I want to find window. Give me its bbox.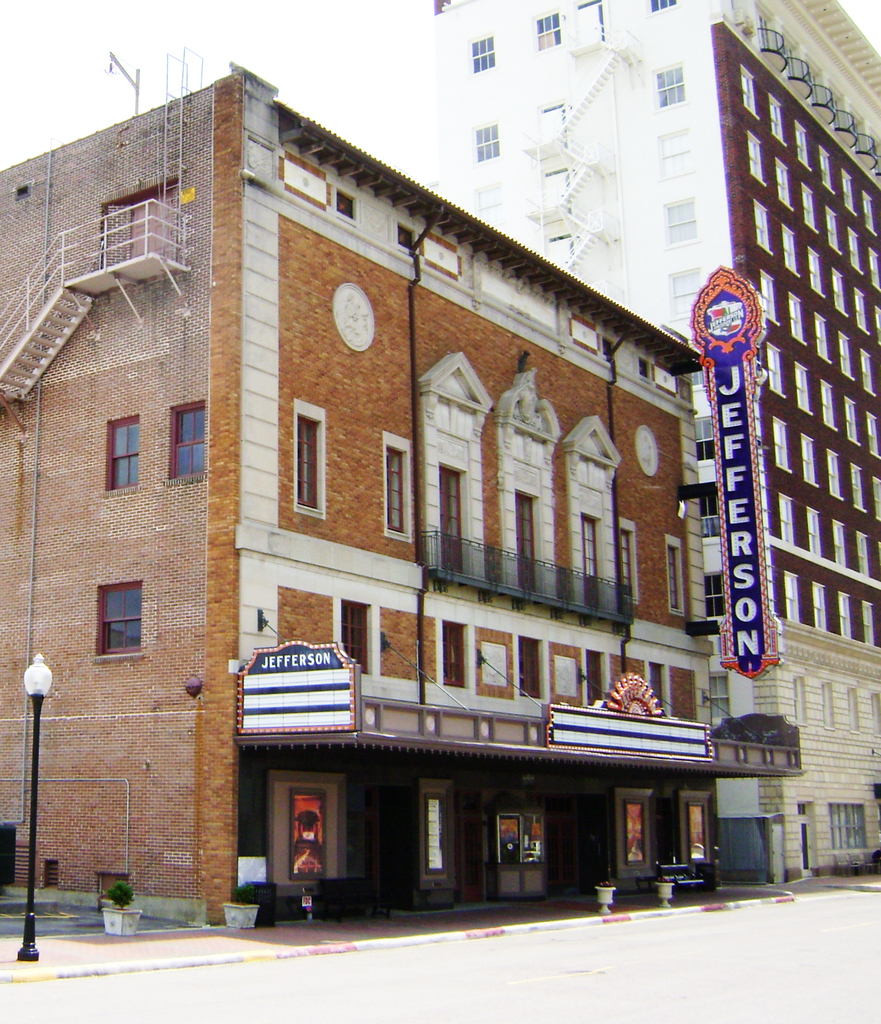
477,120,499,163.
